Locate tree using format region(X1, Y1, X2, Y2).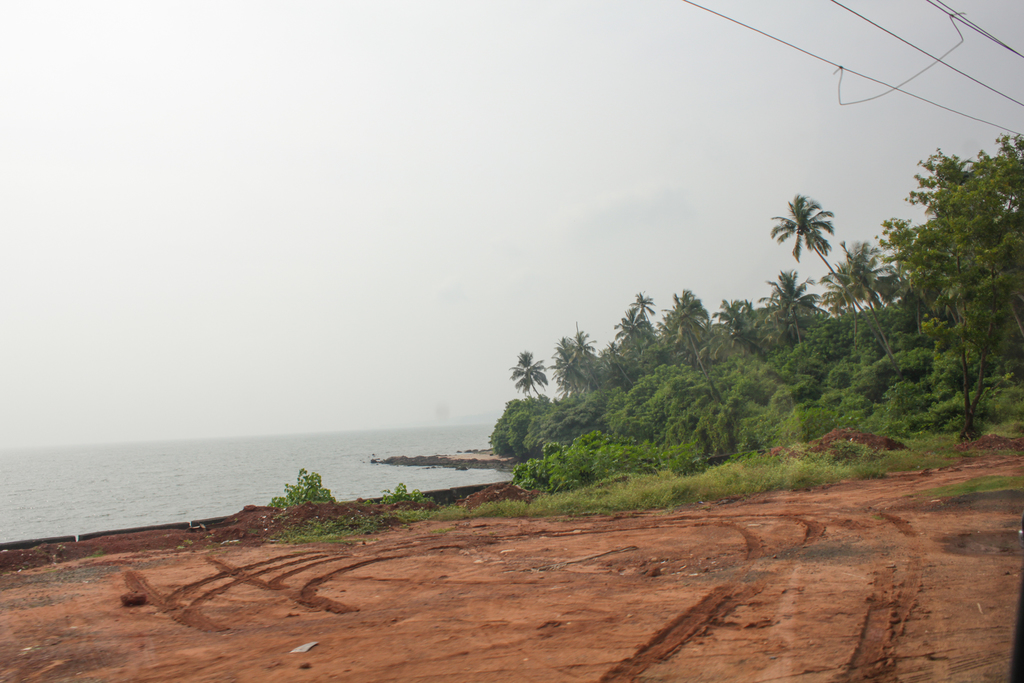
region(767, 265, 829, 339).
